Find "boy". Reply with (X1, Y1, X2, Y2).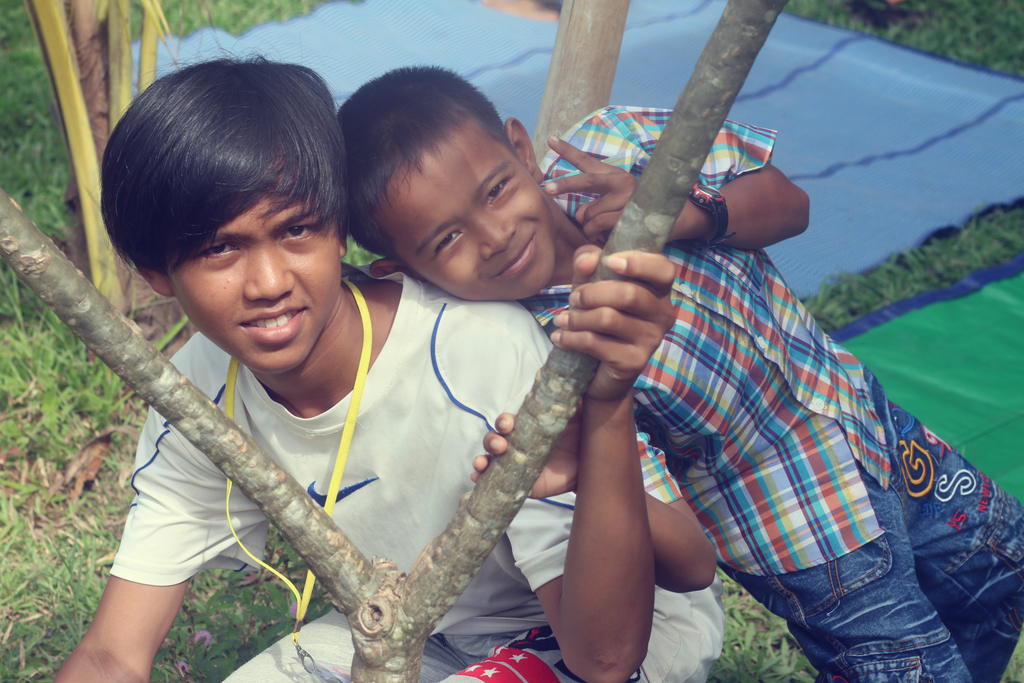
(333, 63, 1023, 682).
